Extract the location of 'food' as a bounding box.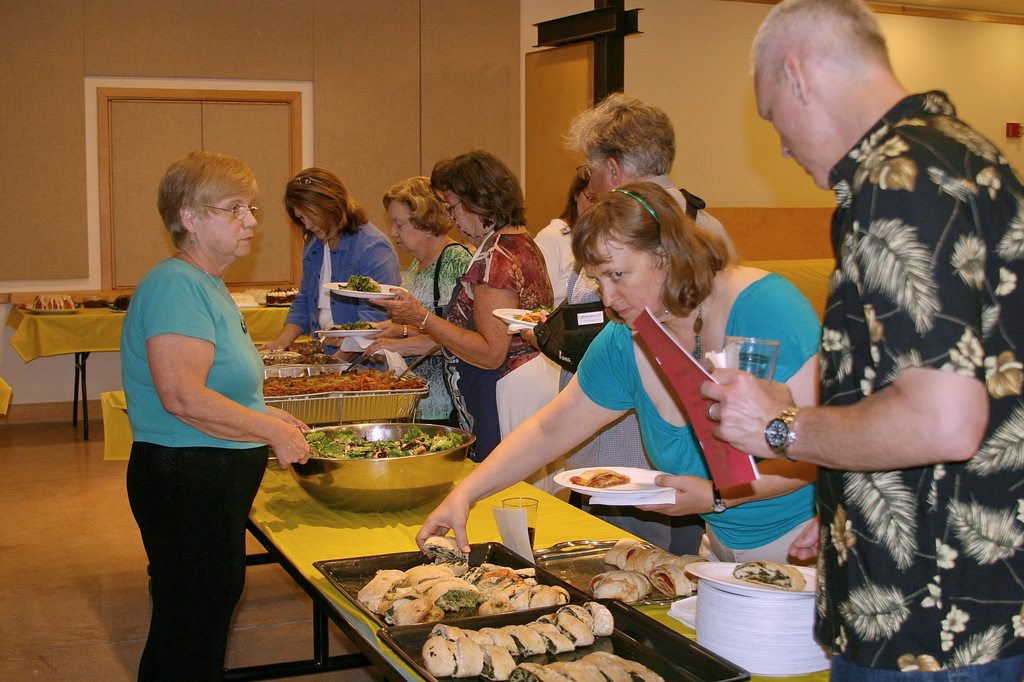
crop(730, 559, 811, 593).
